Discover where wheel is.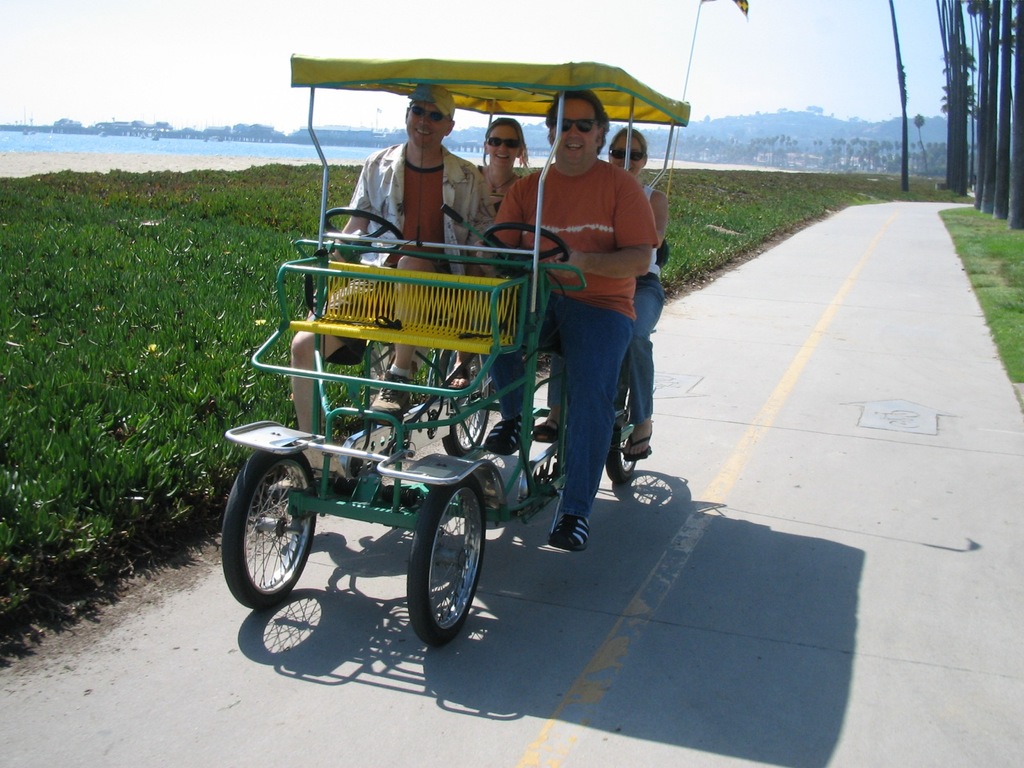
Discovered at 403, 472, 492, 650.
